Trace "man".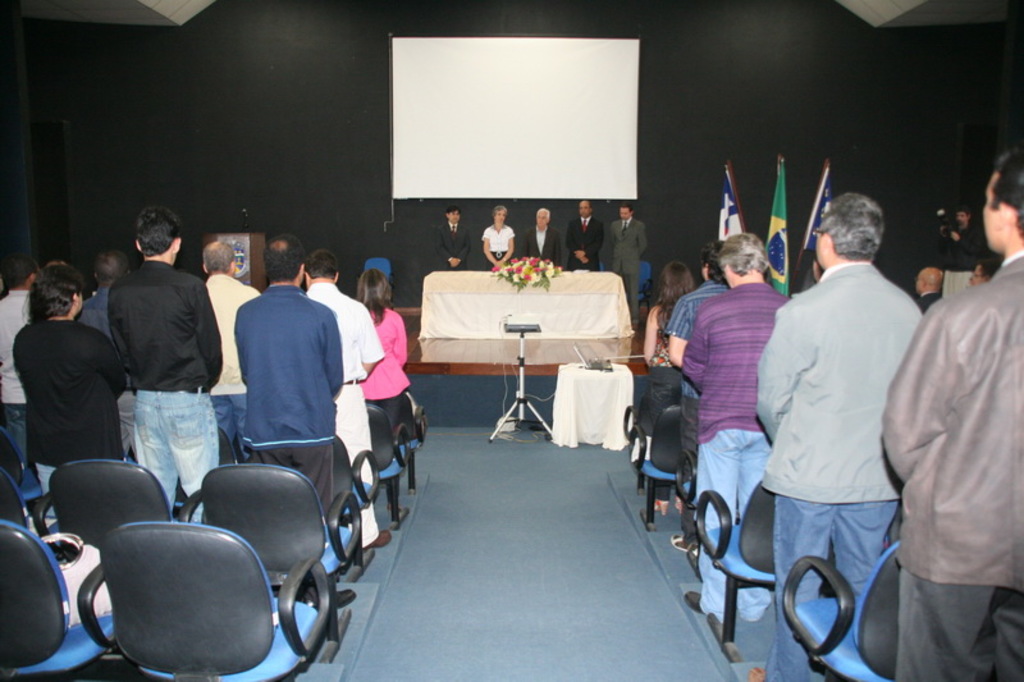
Traced to [0,257,46,462].
